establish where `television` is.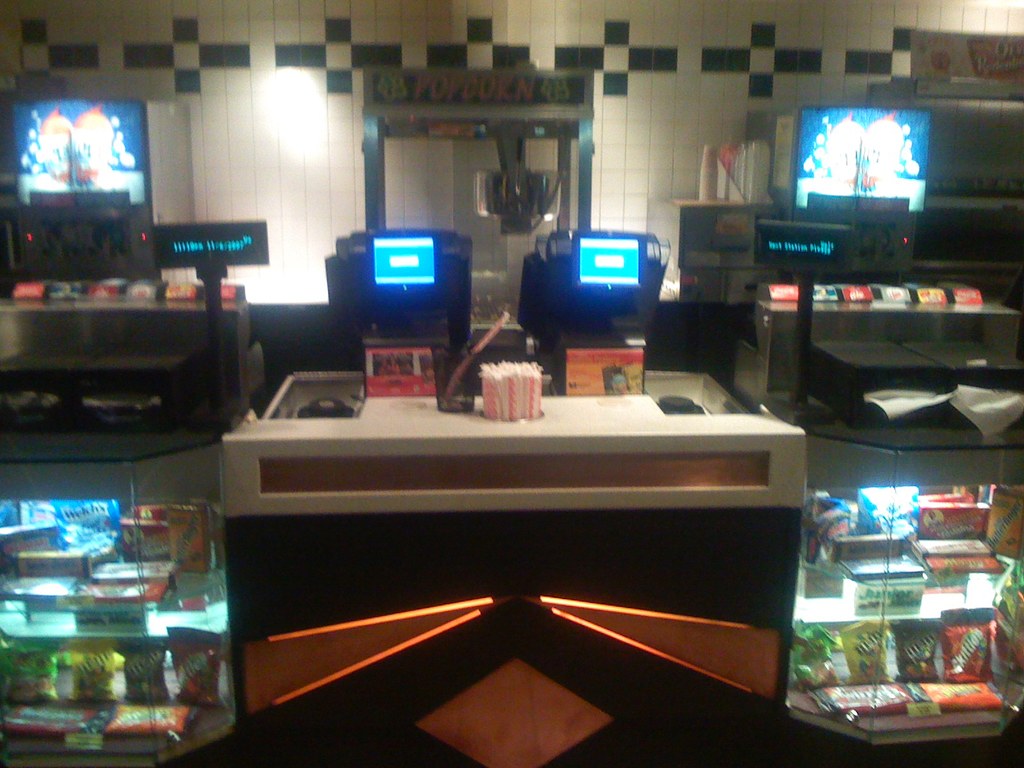
Established at detection(785, 108, 928, 224).
